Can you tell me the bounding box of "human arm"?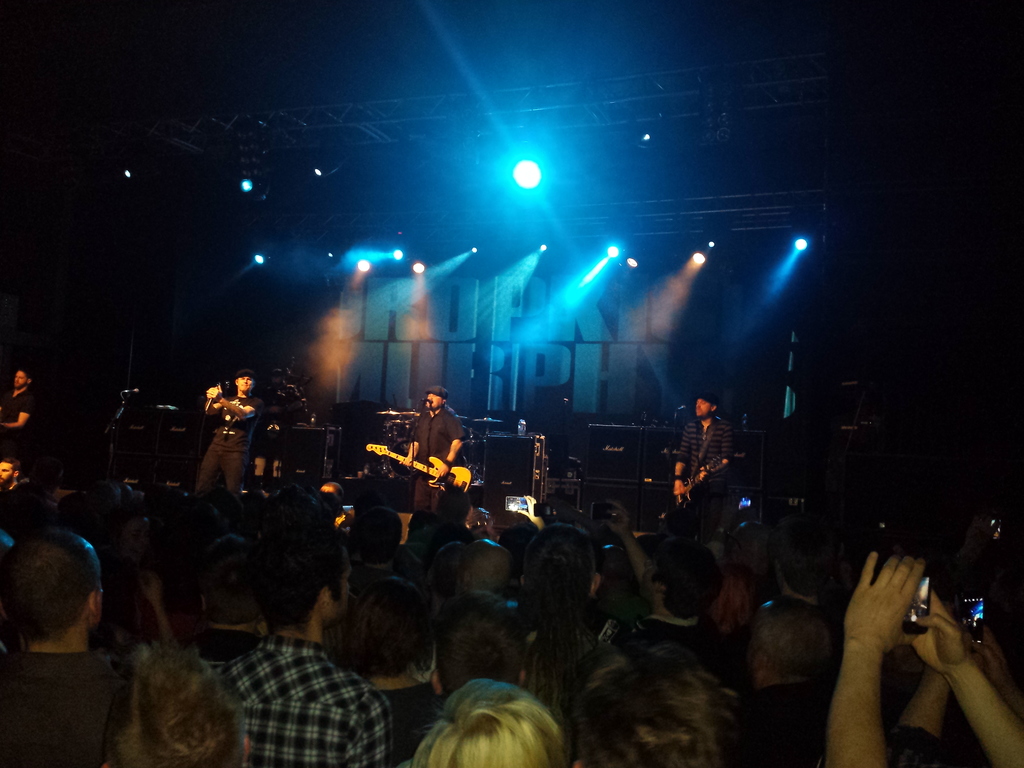
bbox(435, 415, 471, 476).
